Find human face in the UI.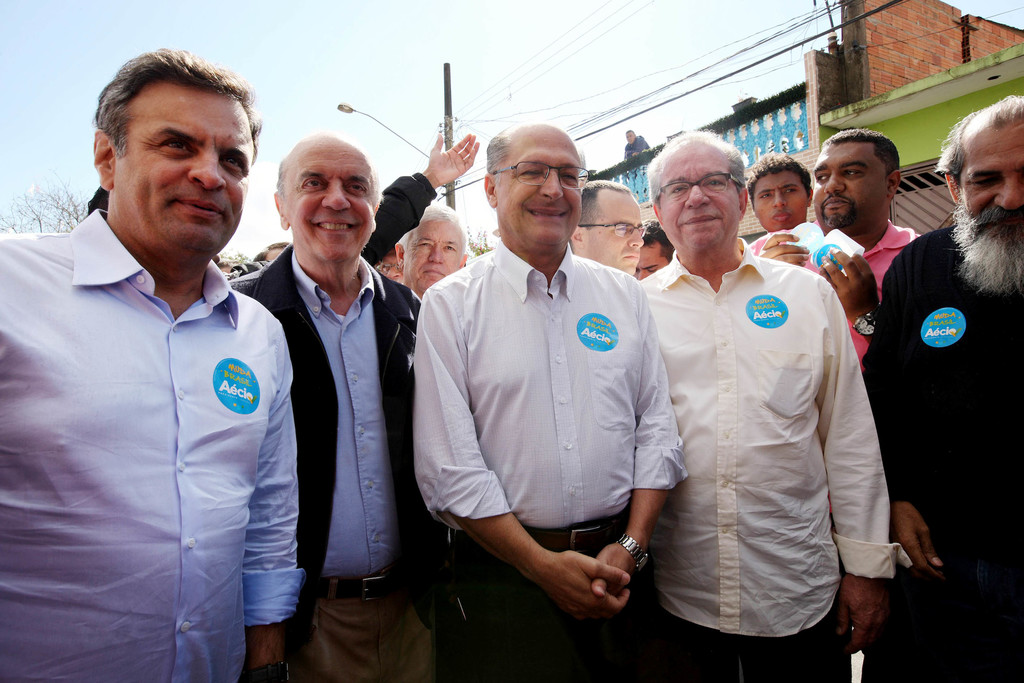
UI element at (403,218,460,291).
